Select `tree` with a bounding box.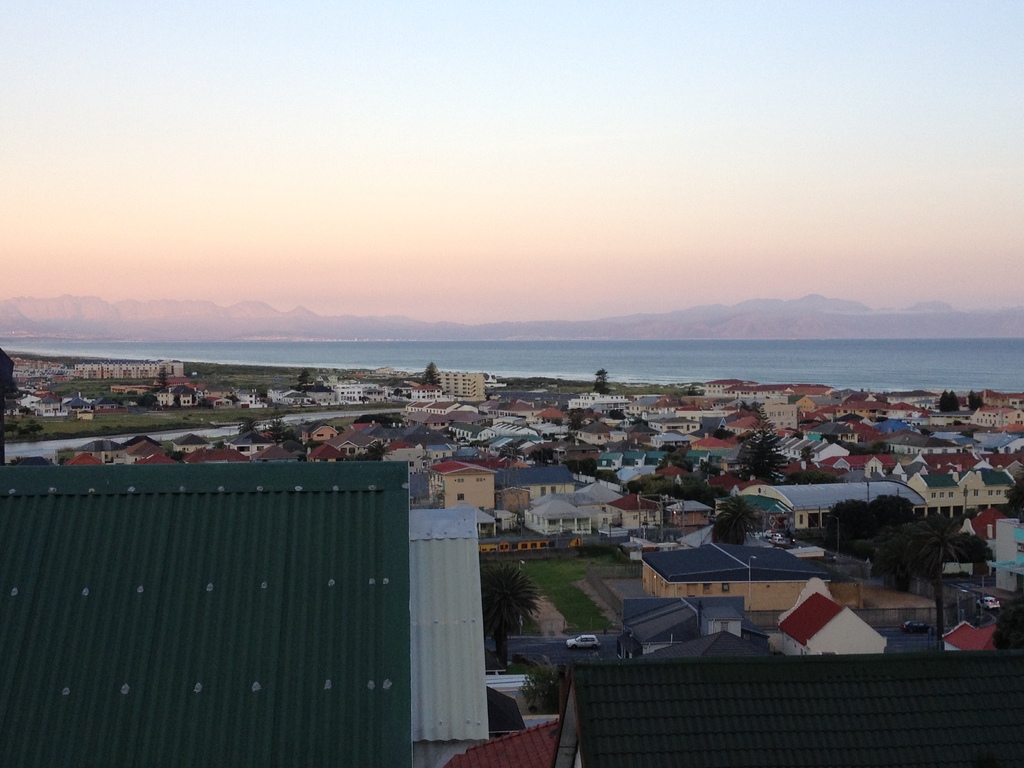
{"left": 710, "top": 488, "right": 762, "bottom": 545}.
